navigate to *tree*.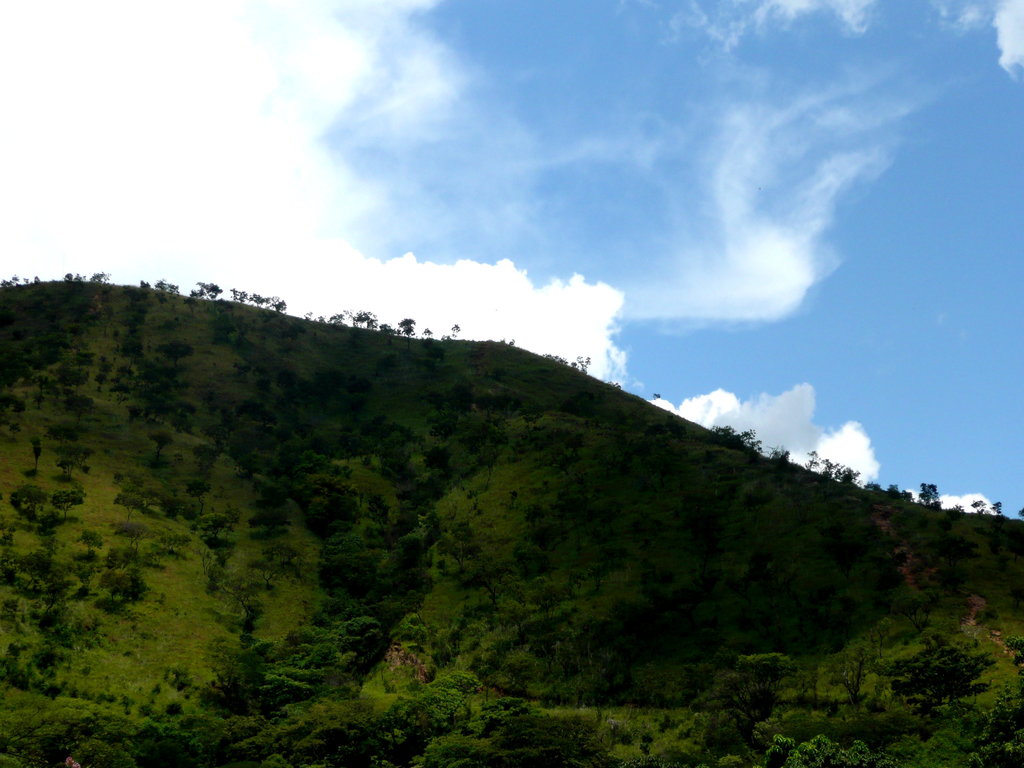
Navigation target: Rect(808, 447, 827, 475).
